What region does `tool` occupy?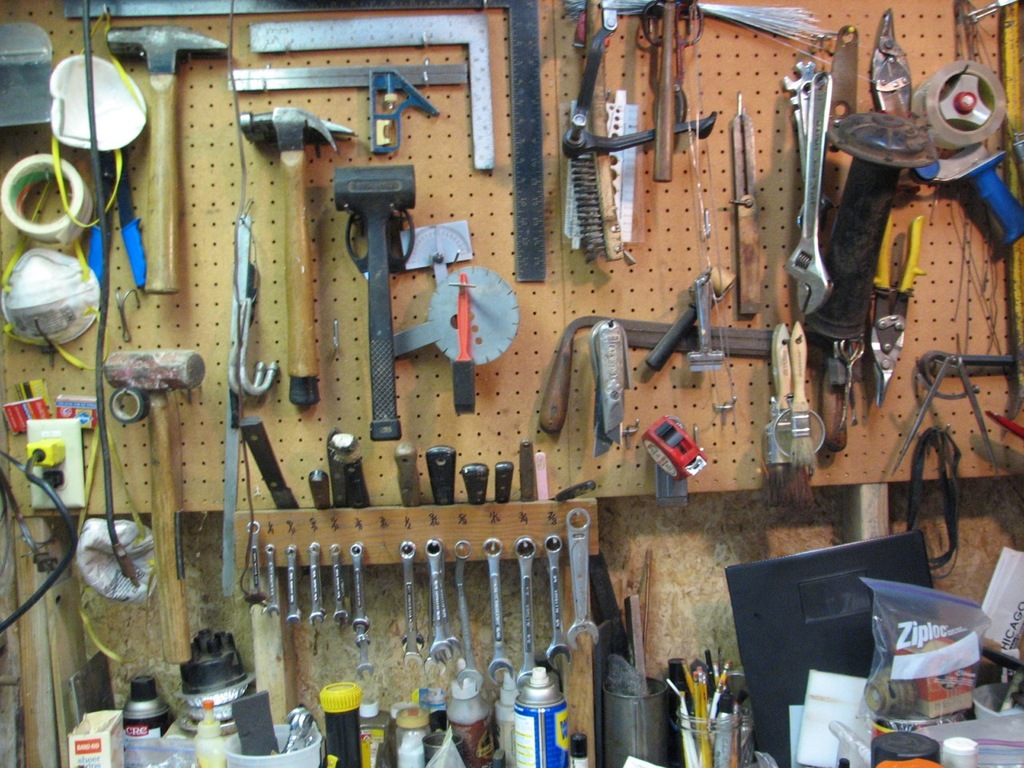
bbox=[494, 458, 507, 504].
